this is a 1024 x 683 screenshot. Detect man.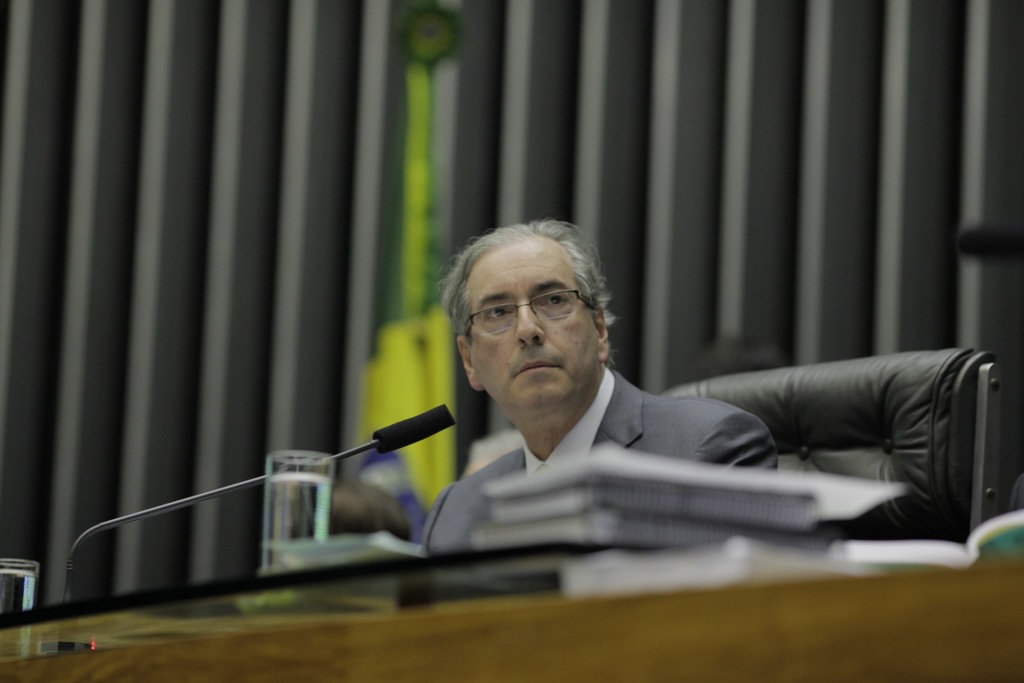
279:472:427:545.
